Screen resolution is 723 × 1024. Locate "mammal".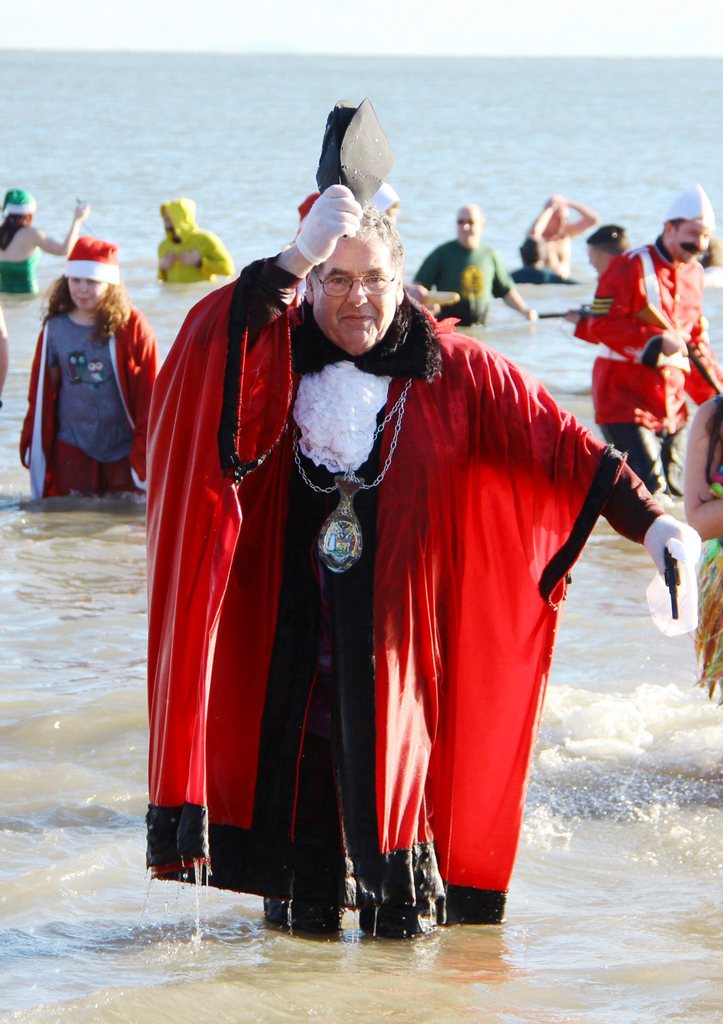
bbox(0, 184, 88, 293).
